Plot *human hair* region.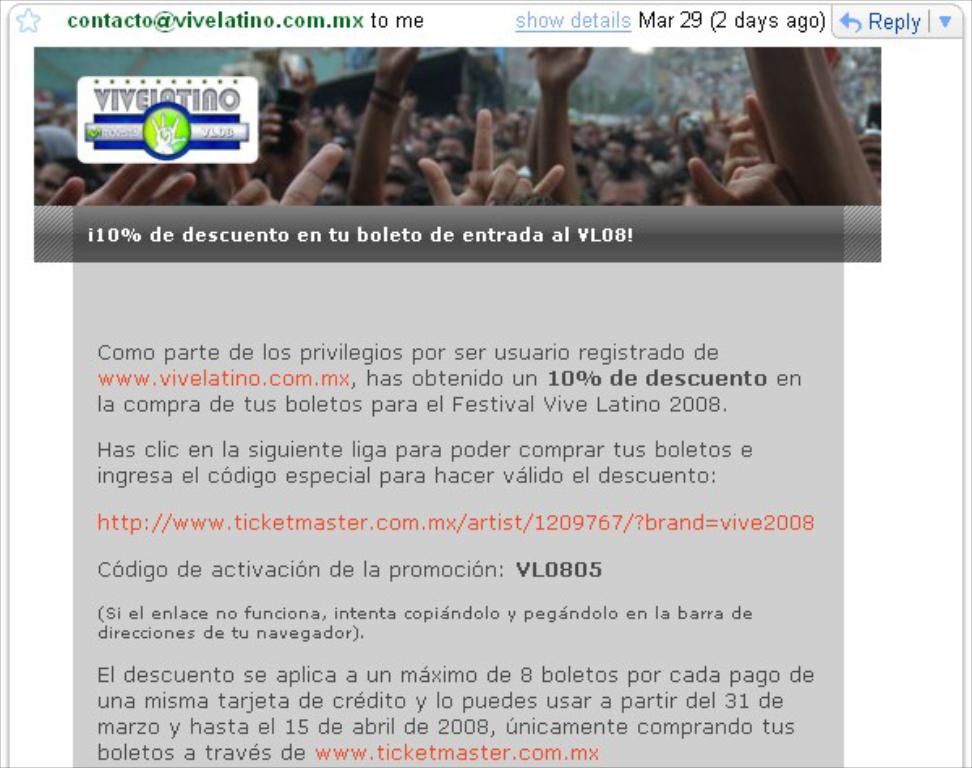
Plotted at (598, 173, 664, 209).
